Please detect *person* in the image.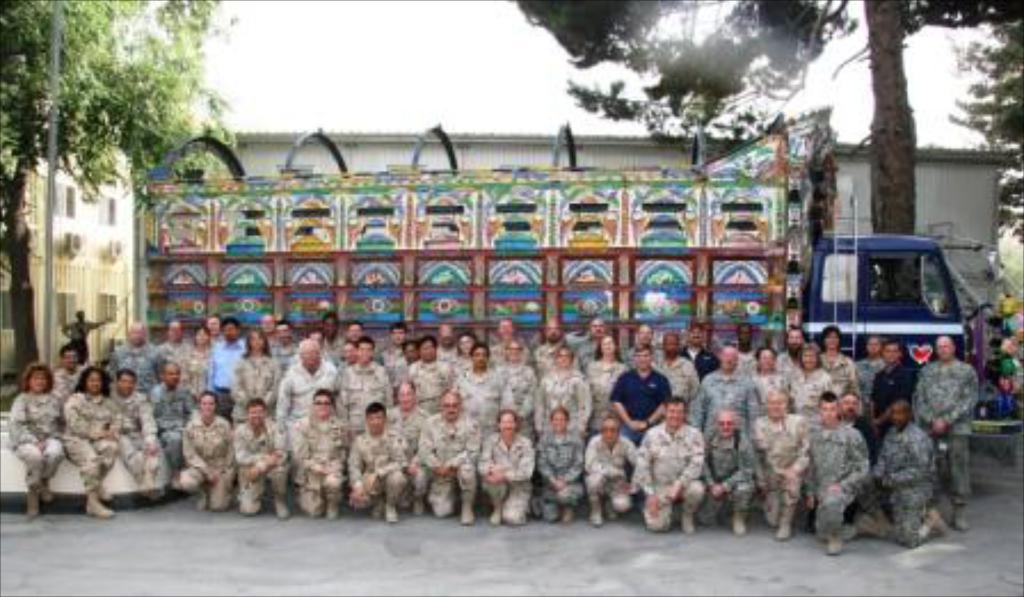
crop(411, 384, 478, 531).
